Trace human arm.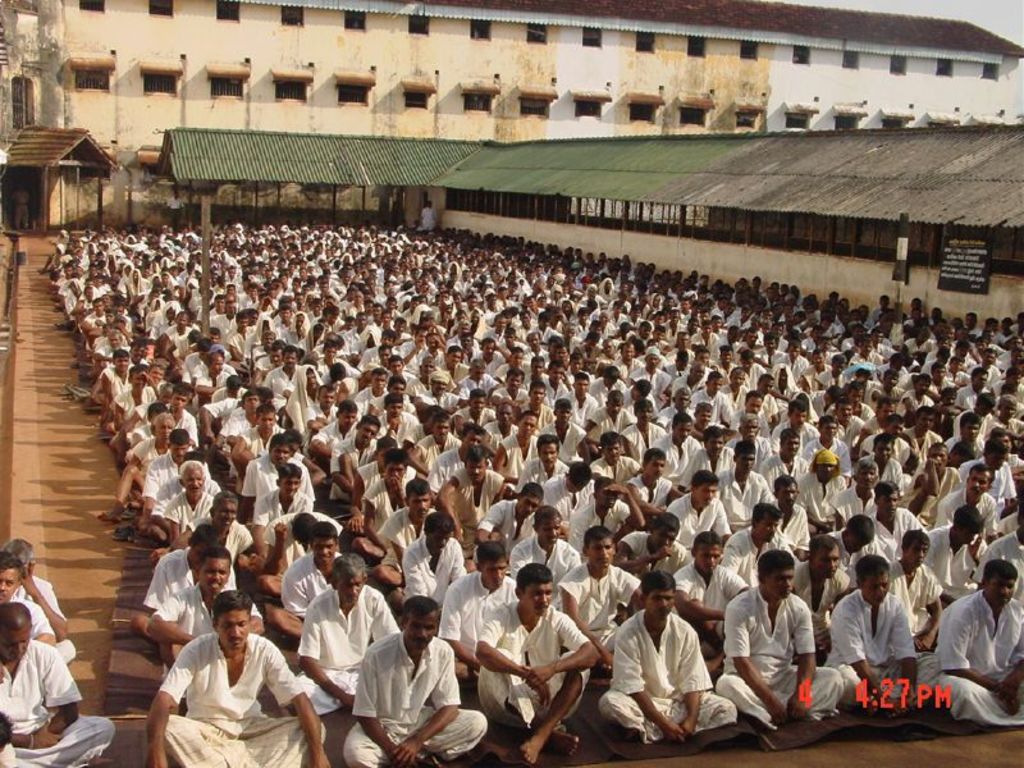
Traced to (left=182, top=197, right=189, bottom=209).
